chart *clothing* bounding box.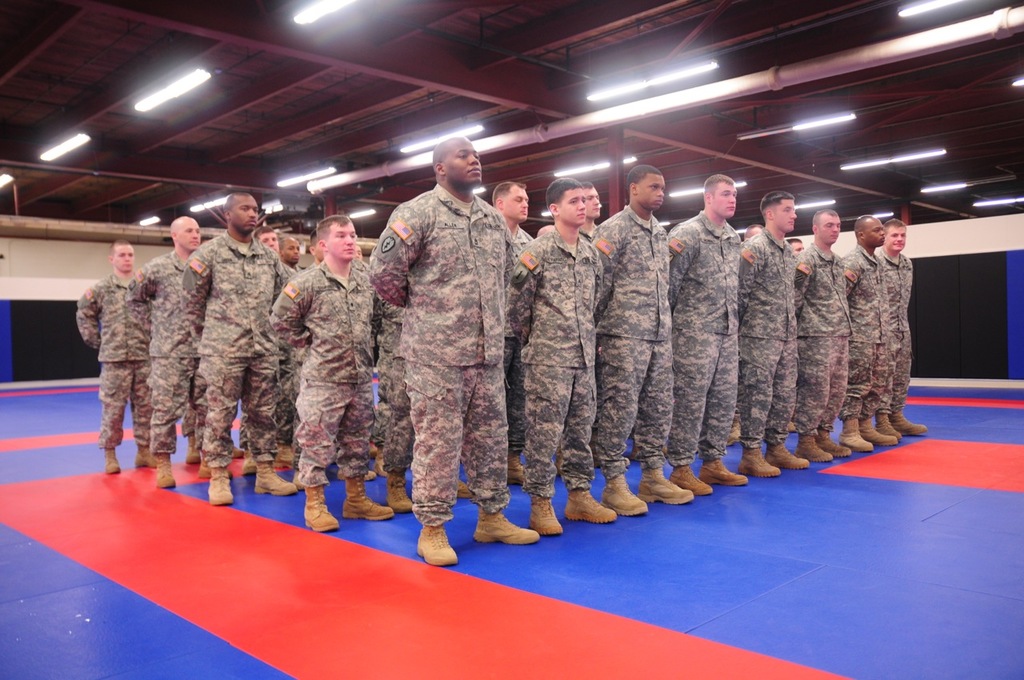
Charted: box=[241, 259, 299, 442].
